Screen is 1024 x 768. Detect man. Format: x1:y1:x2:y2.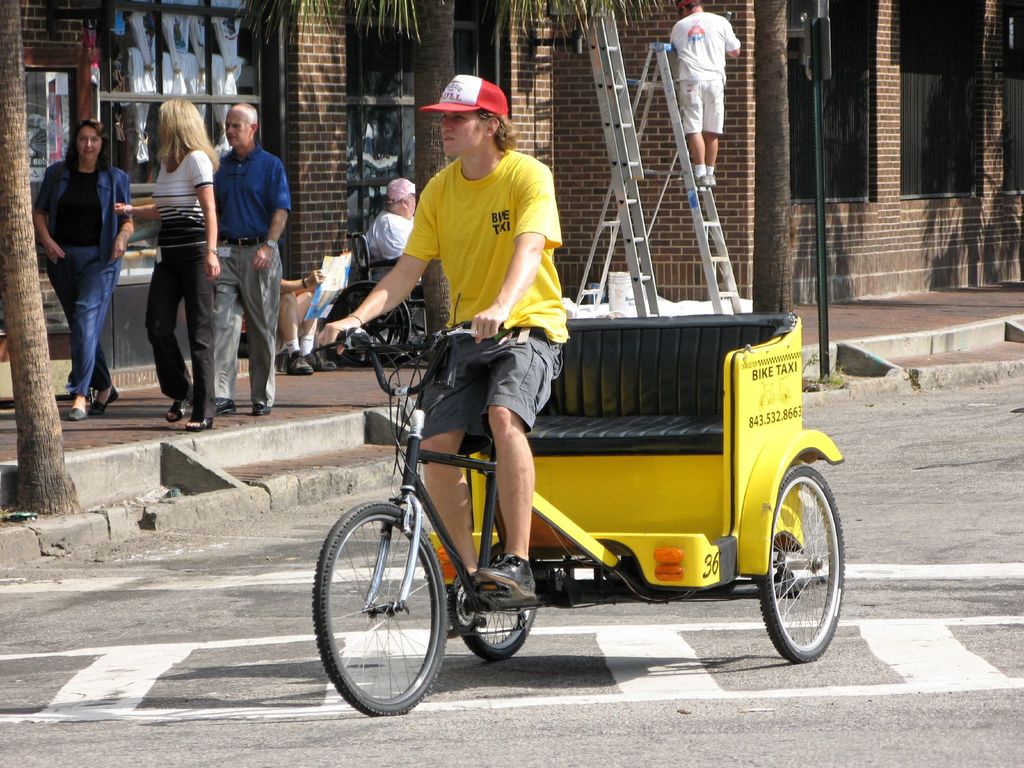
316:70:577:613.
